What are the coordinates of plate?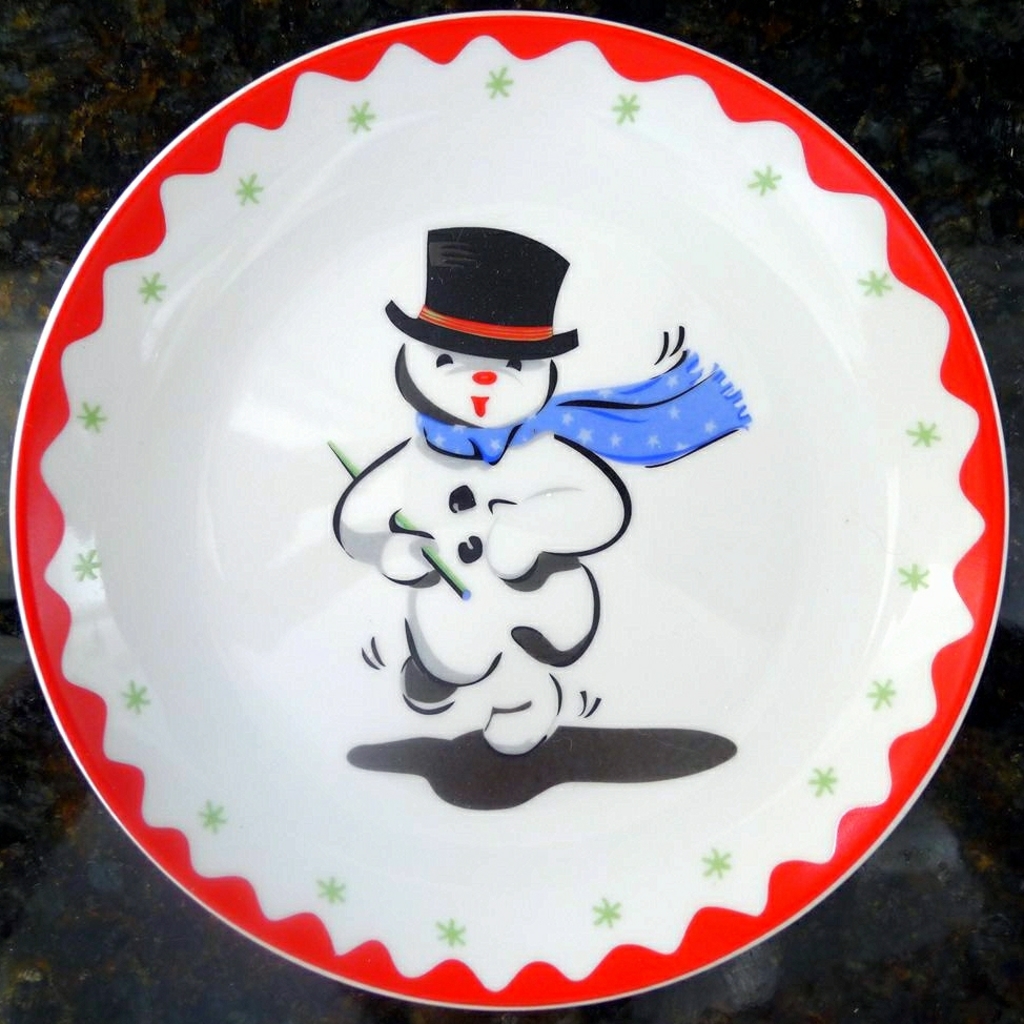
{"x1": 5, "y1": 9, "x2": 1006, "y2": 1015}.
